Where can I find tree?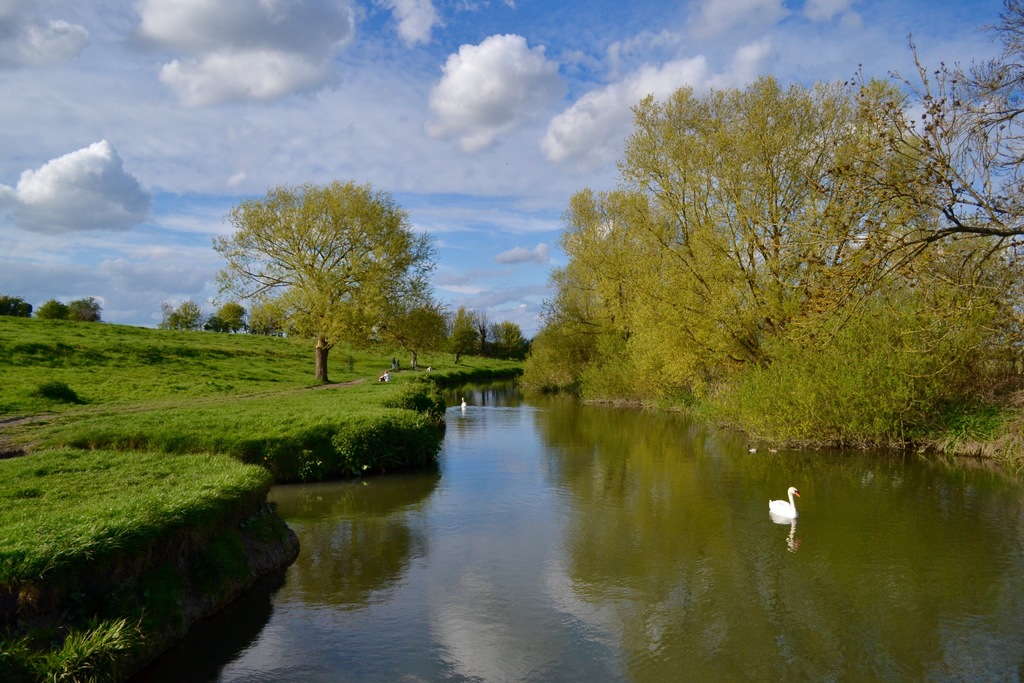
You can find it at (207,302,223,333).
